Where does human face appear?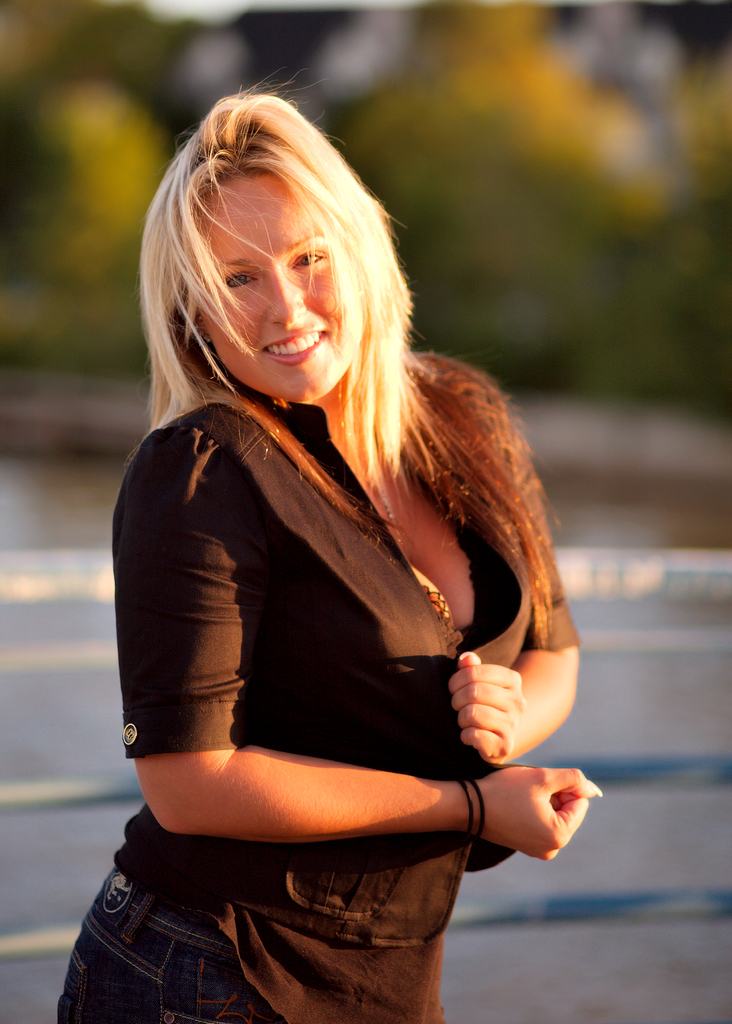
Appears at {"x1": 199, "y1": 174, "x2": 371, "y2": 428}.
